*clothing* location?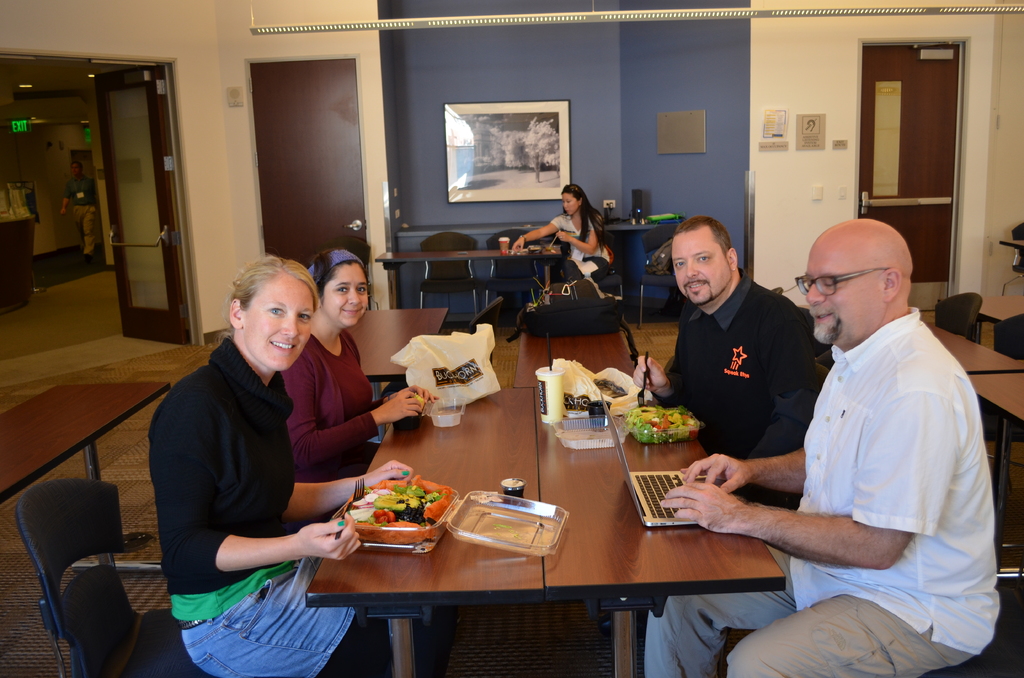
rect(550, 218, 614, 278)
